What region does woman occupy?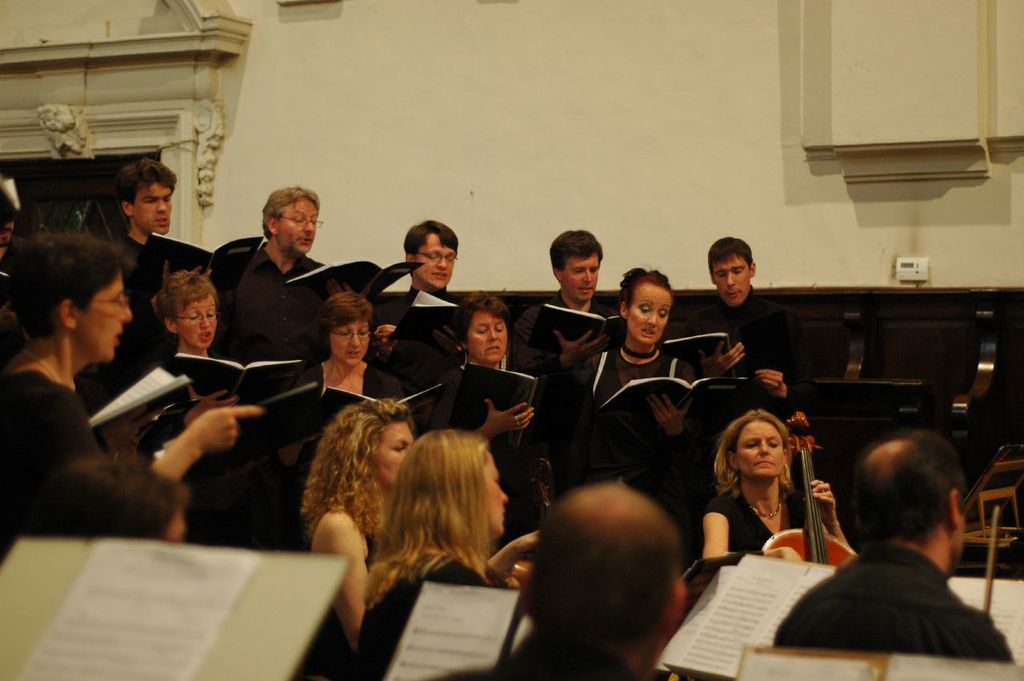
<box>272,286,412,551</box>.
